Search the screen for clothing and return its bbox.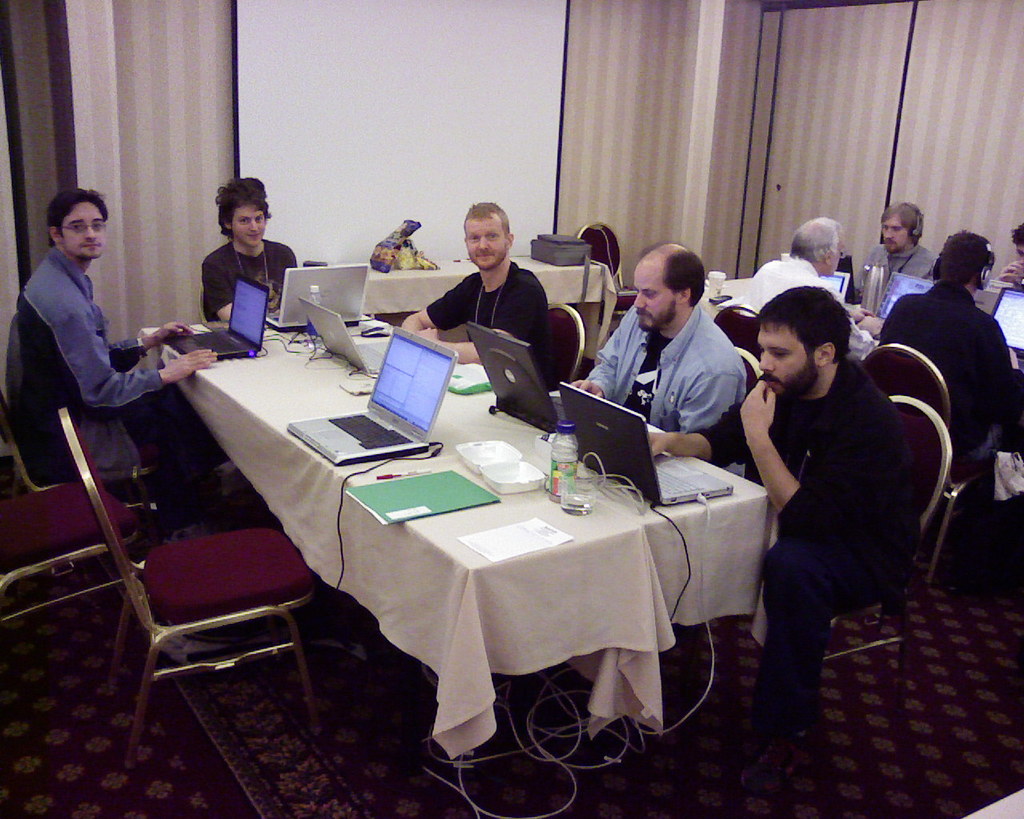
Found: <region>13, 253, 215, 517</region>.
